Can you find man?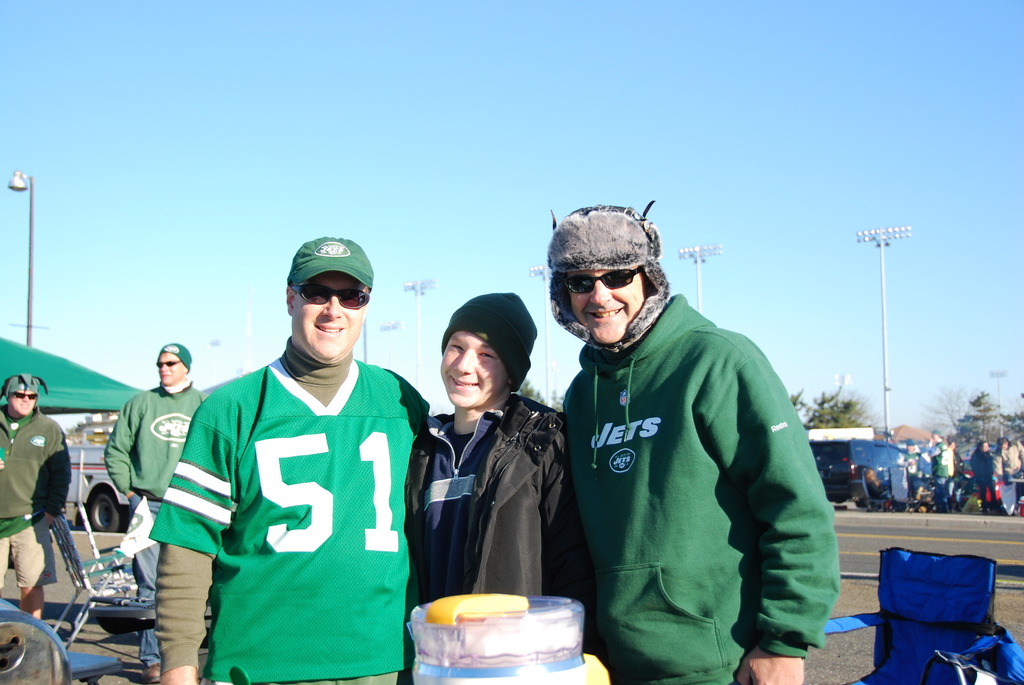
Yes, bounding box: (964,436,1005,518).
